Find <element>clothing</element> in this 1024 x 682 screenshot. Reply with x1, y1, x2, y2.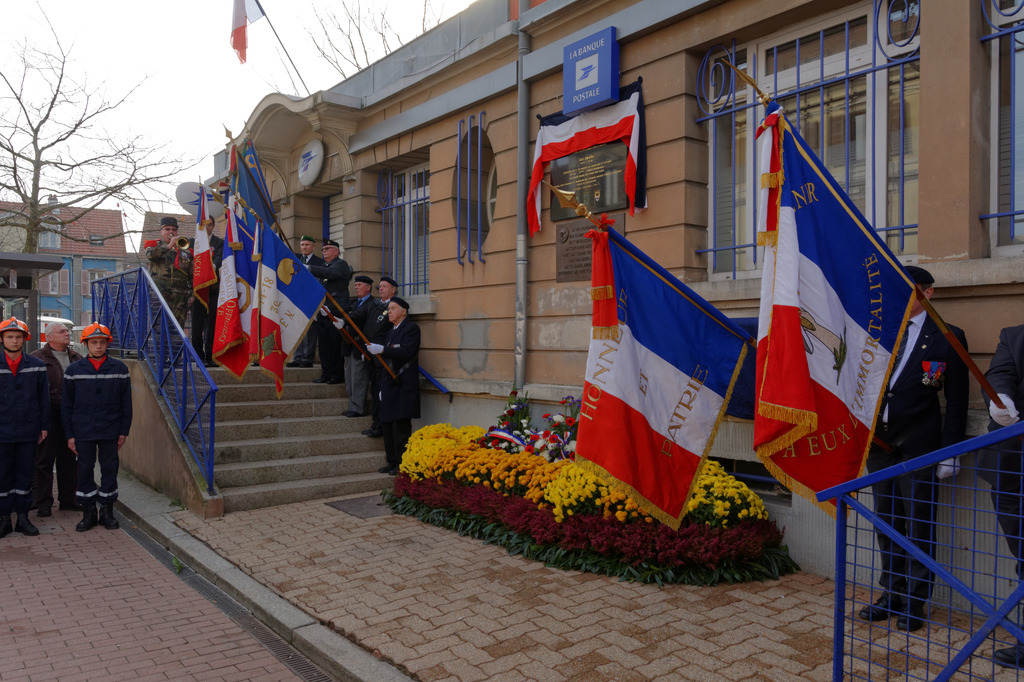
374, 314, 422, 466.
